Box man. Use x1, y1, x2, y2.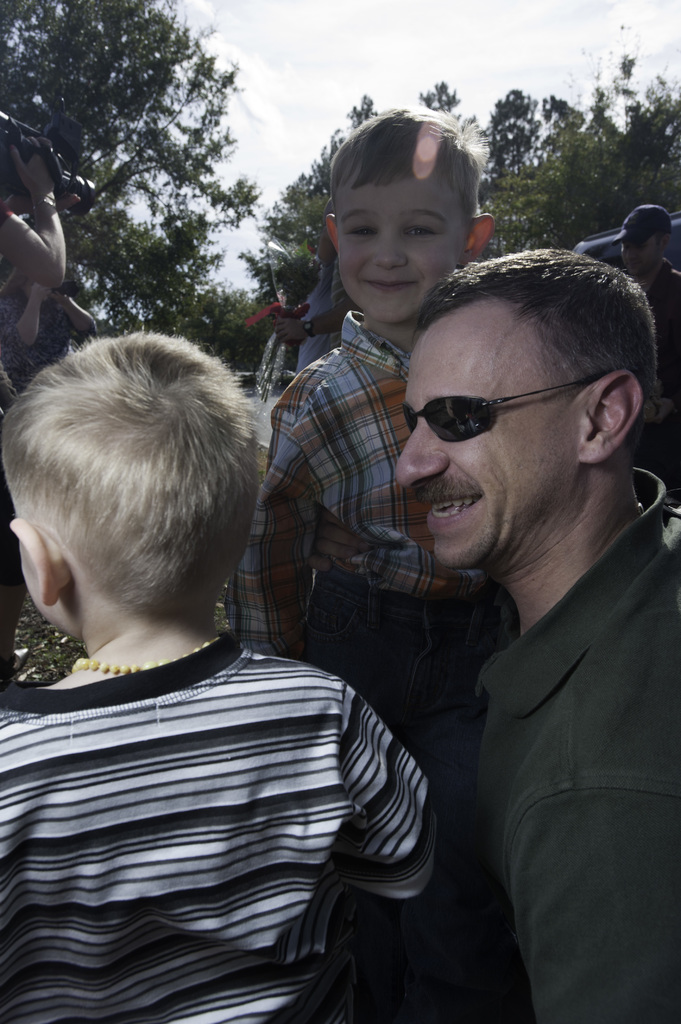
317, 188, 678, 1023.
